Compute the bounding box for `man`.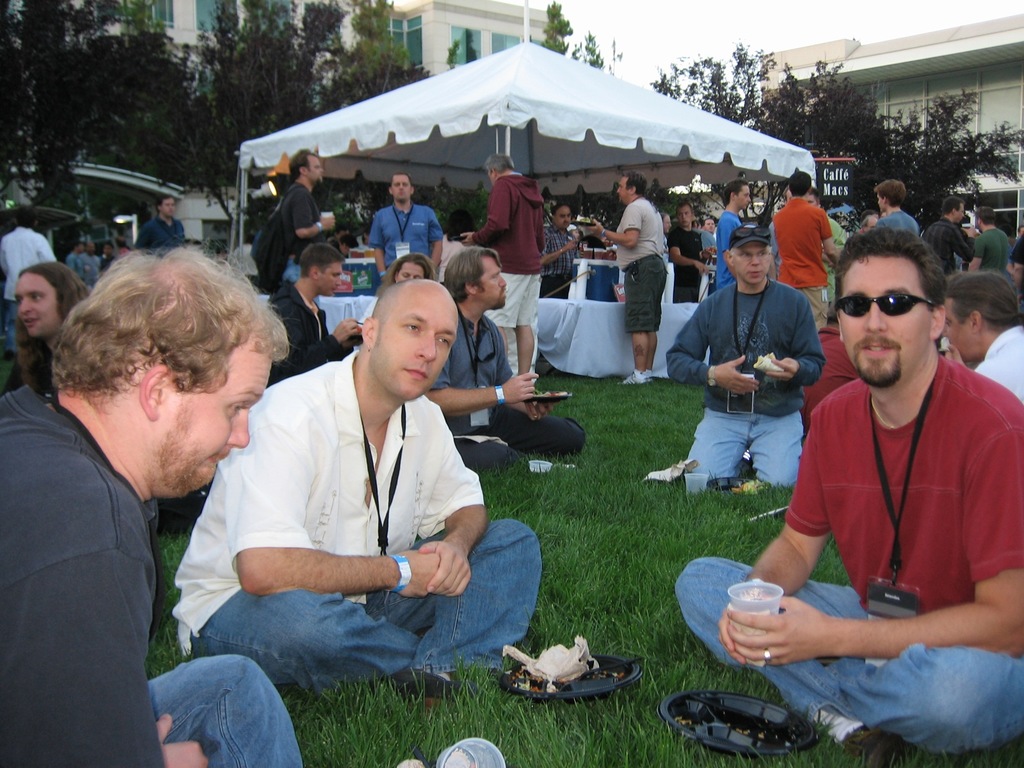
[177,275,541,694].
